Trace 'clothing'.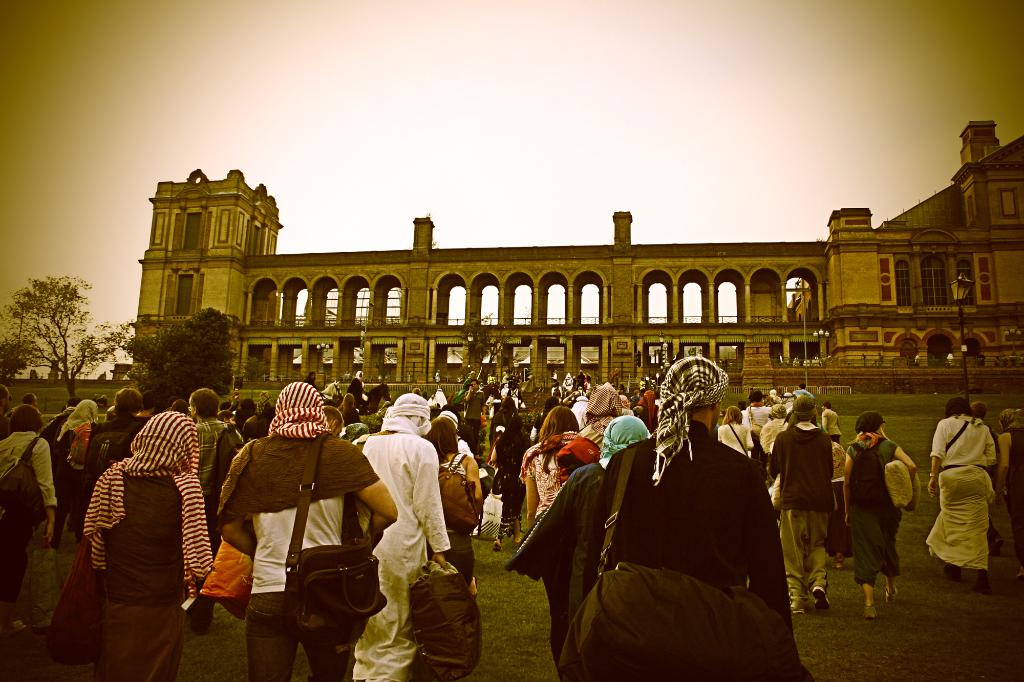
Traced to 768,427,835,608.
